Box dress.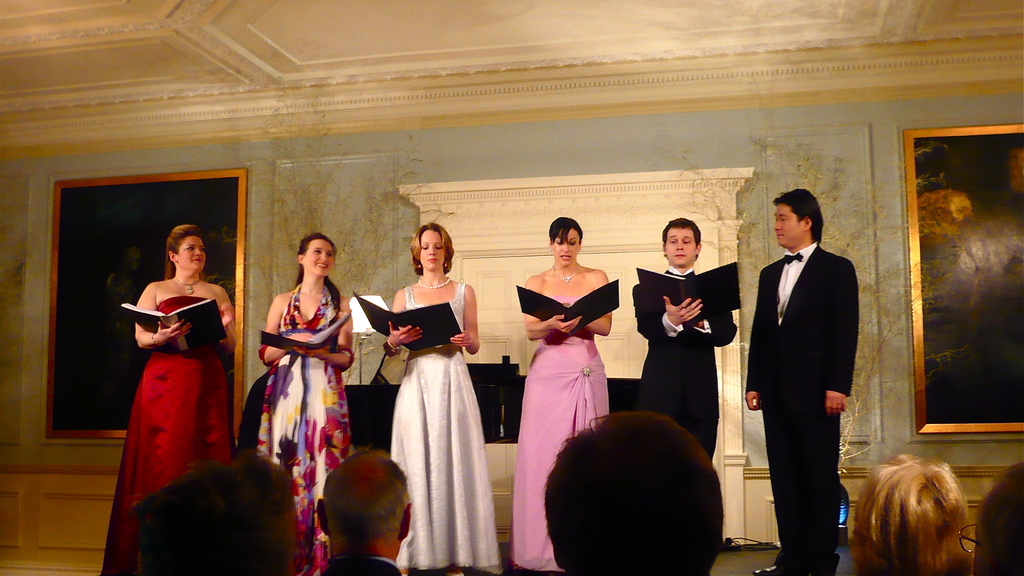
BBox(98, 292, 232, 575).
